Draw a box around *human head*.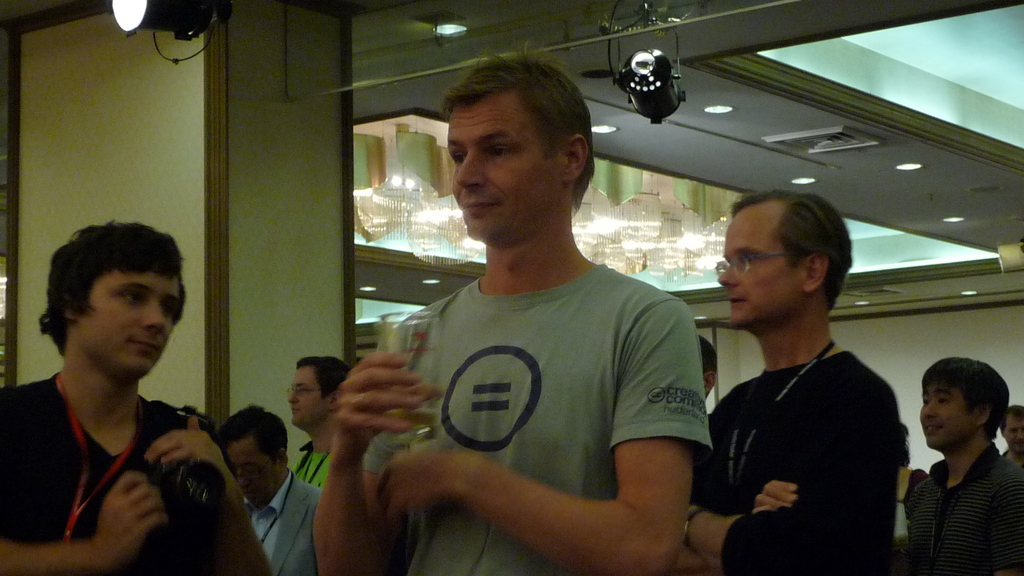
283, 358, 351, 429.
